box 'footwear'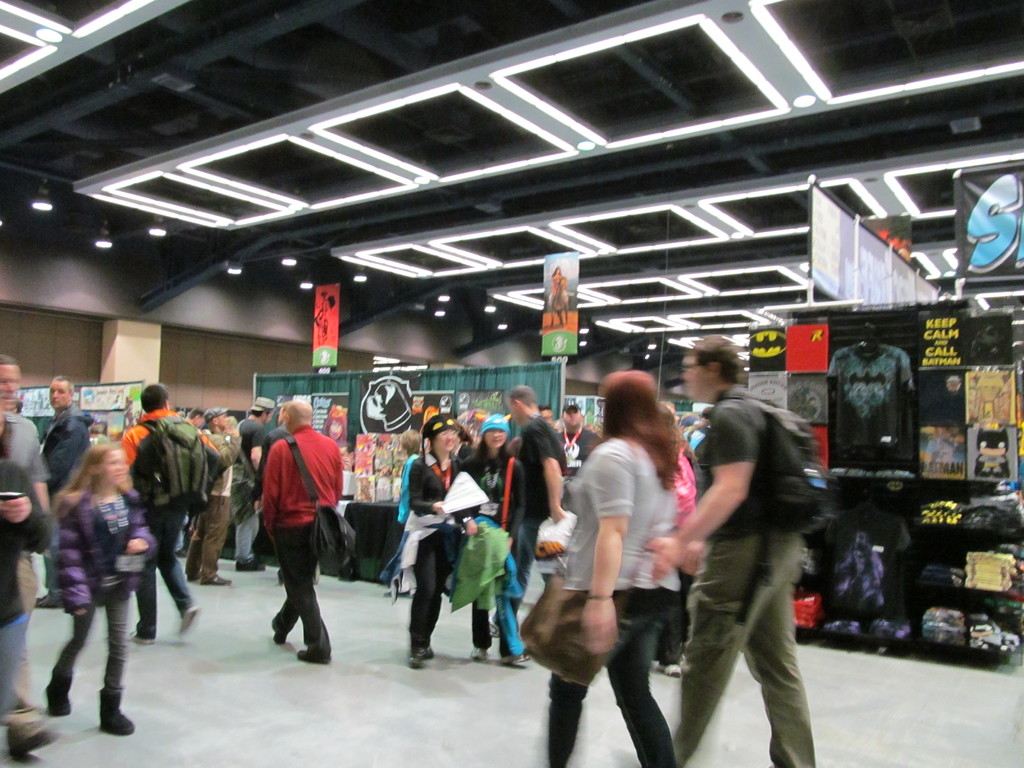
[x1=185, y1=572, x2=196, y2=582]
